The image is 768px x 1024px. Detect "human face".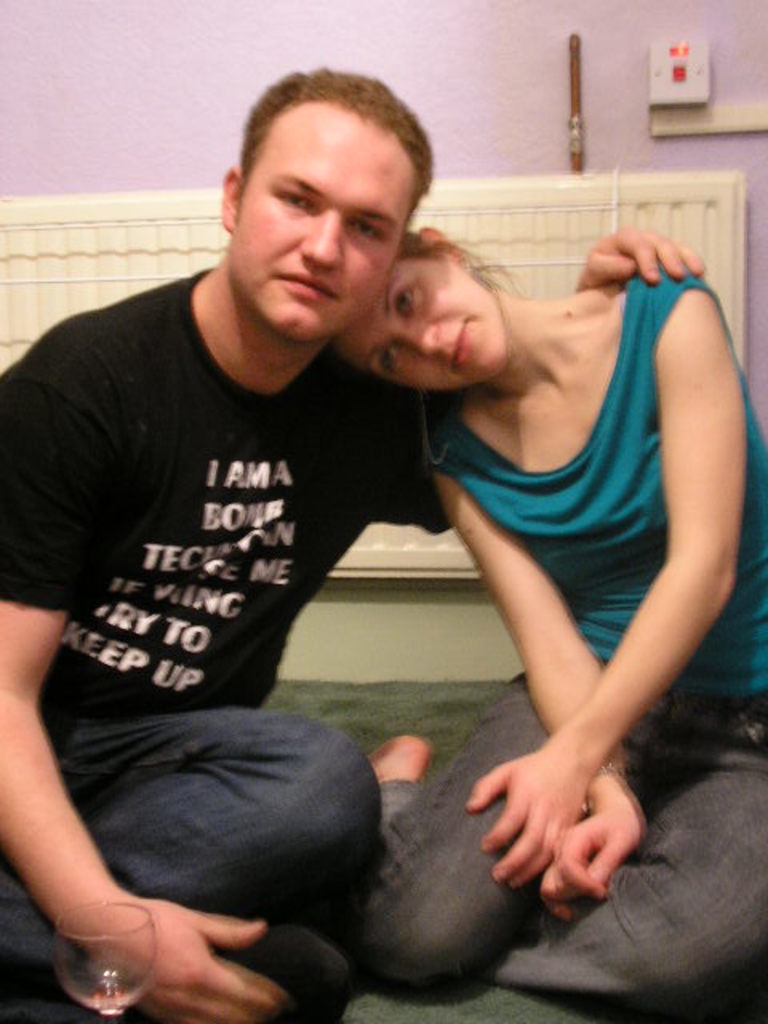
Detection: crop(347, 266, 496, 403).
